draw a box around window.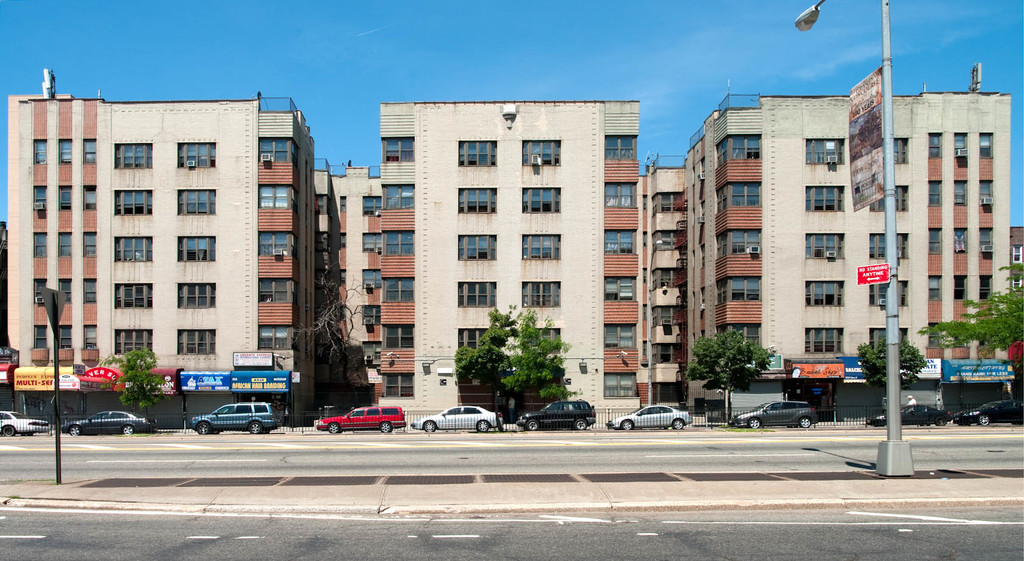
bbox(110, 235, 149, 262).
